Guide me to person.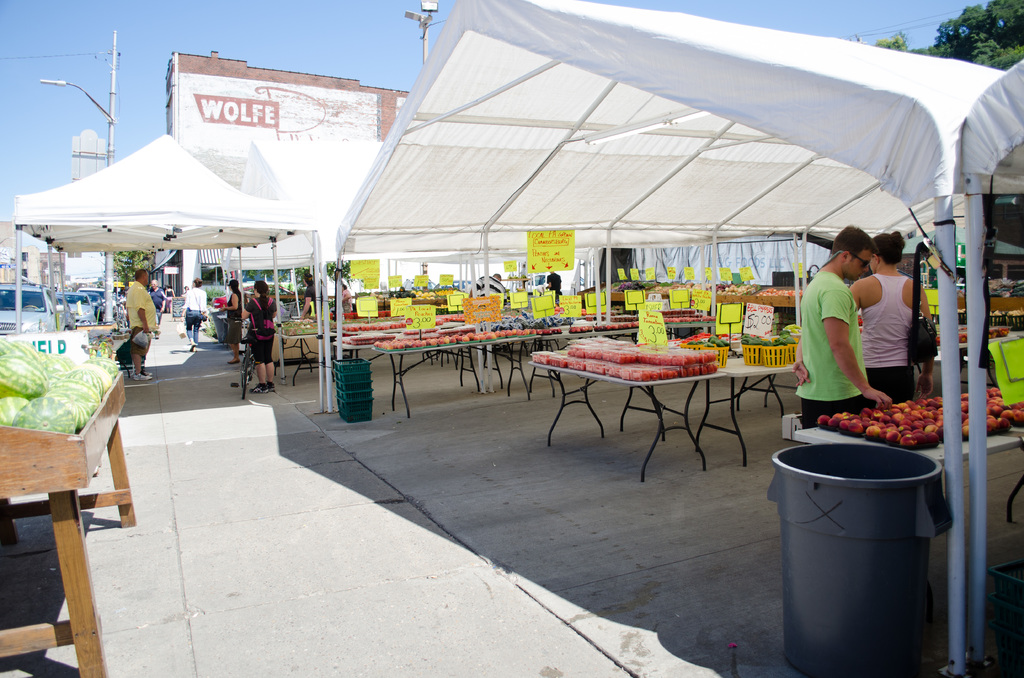
Guidance: (123,264,162,367).
